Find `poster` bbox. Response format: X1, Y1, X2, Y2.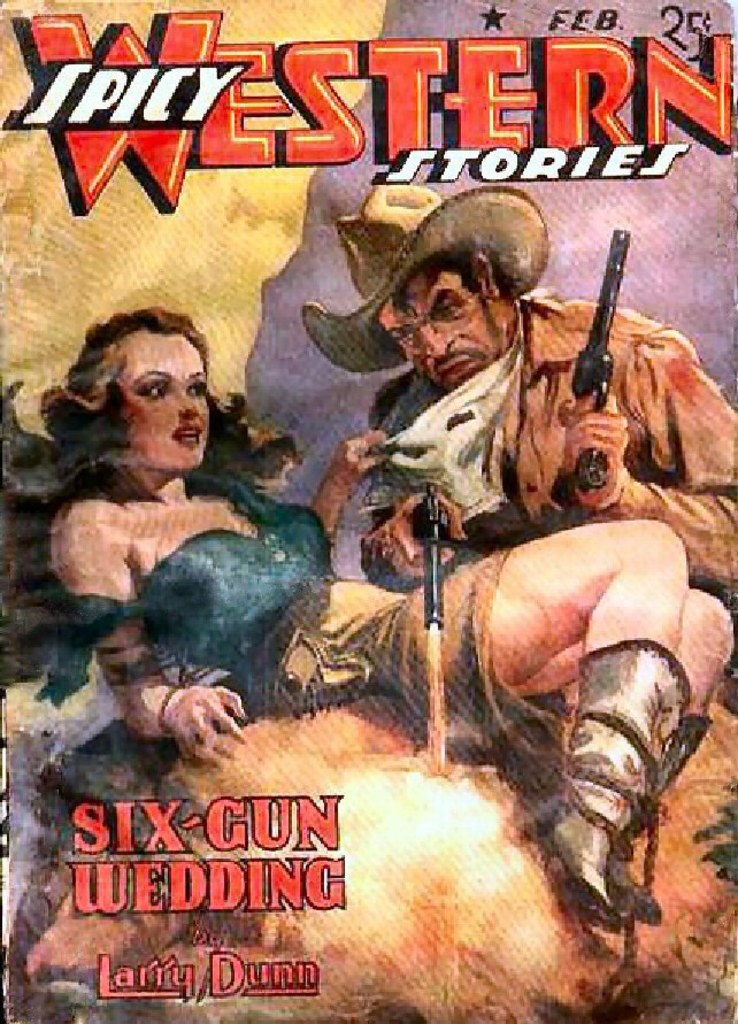
0, 2, 737, 1023.
